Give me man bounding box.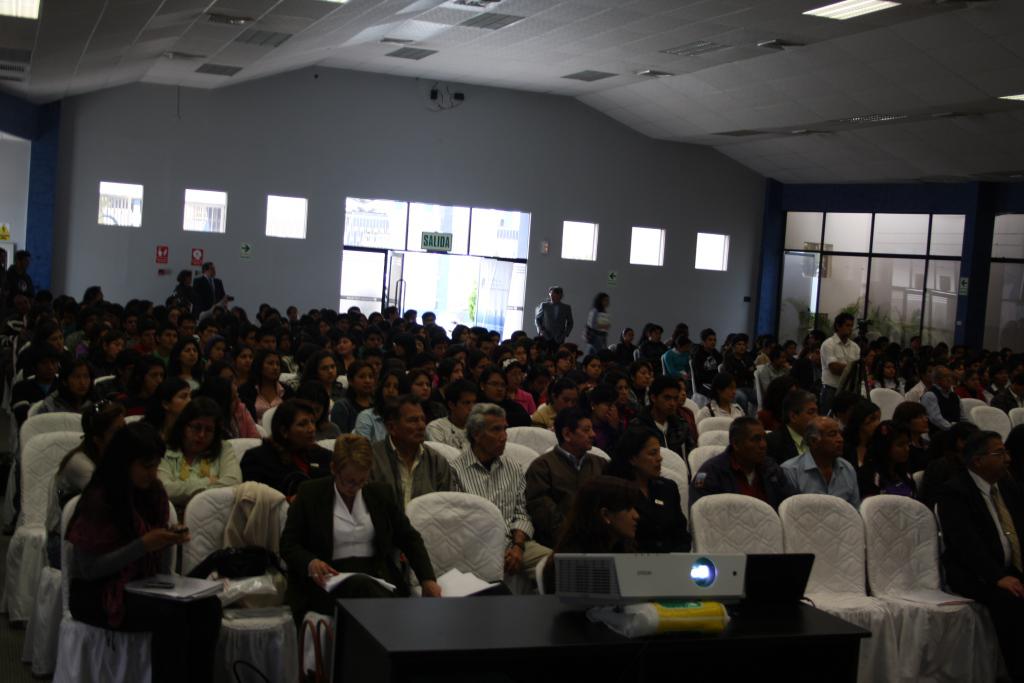
left=779, top=418, right=863, bottom=512.
